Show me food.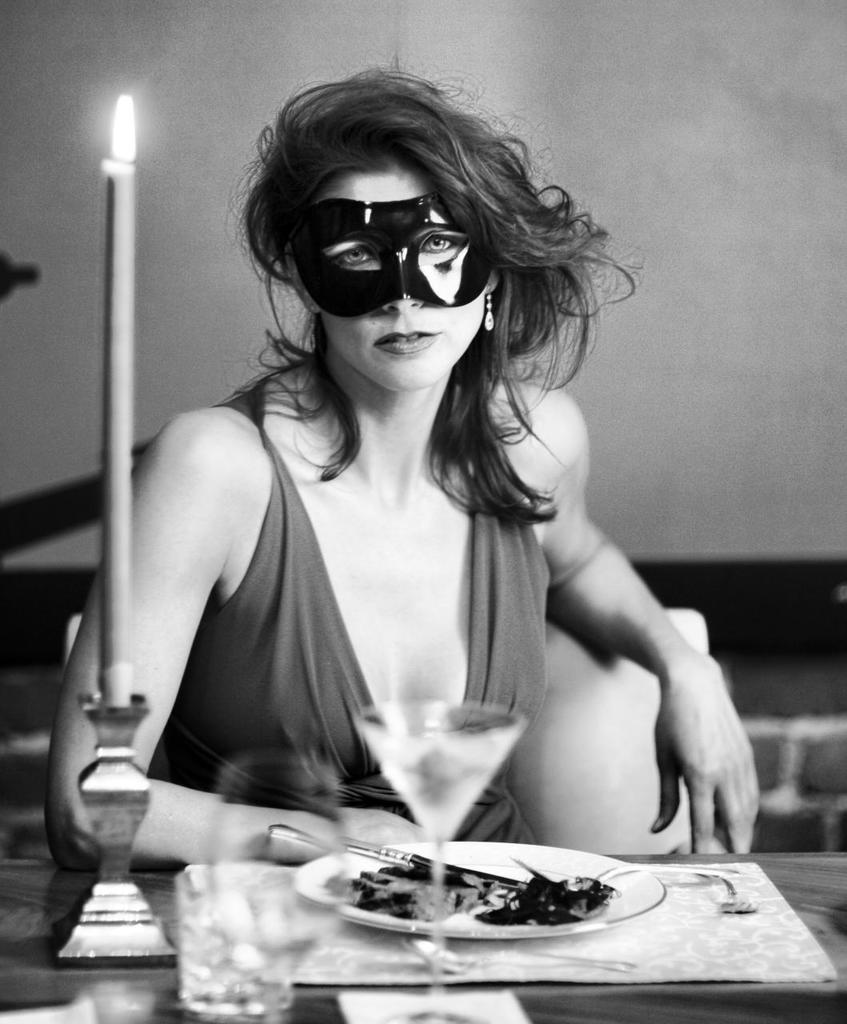
food is here: 350 858 607 930.
